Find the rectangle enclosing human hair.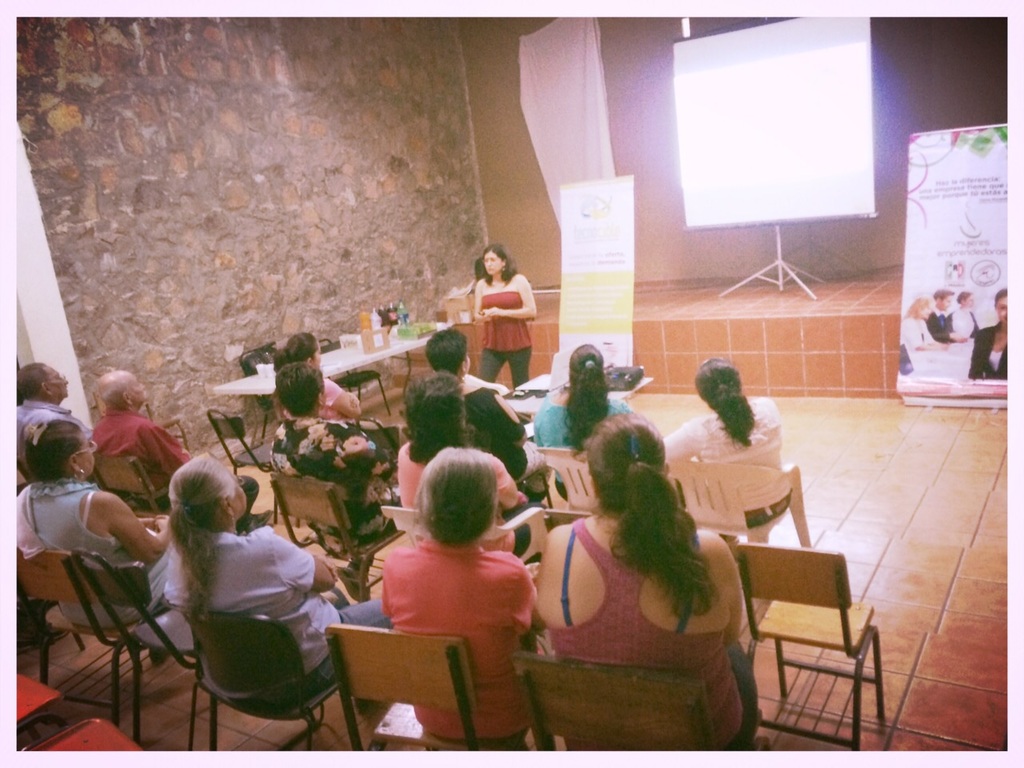
x1=566, y1=342, x2=622, y2=430.
